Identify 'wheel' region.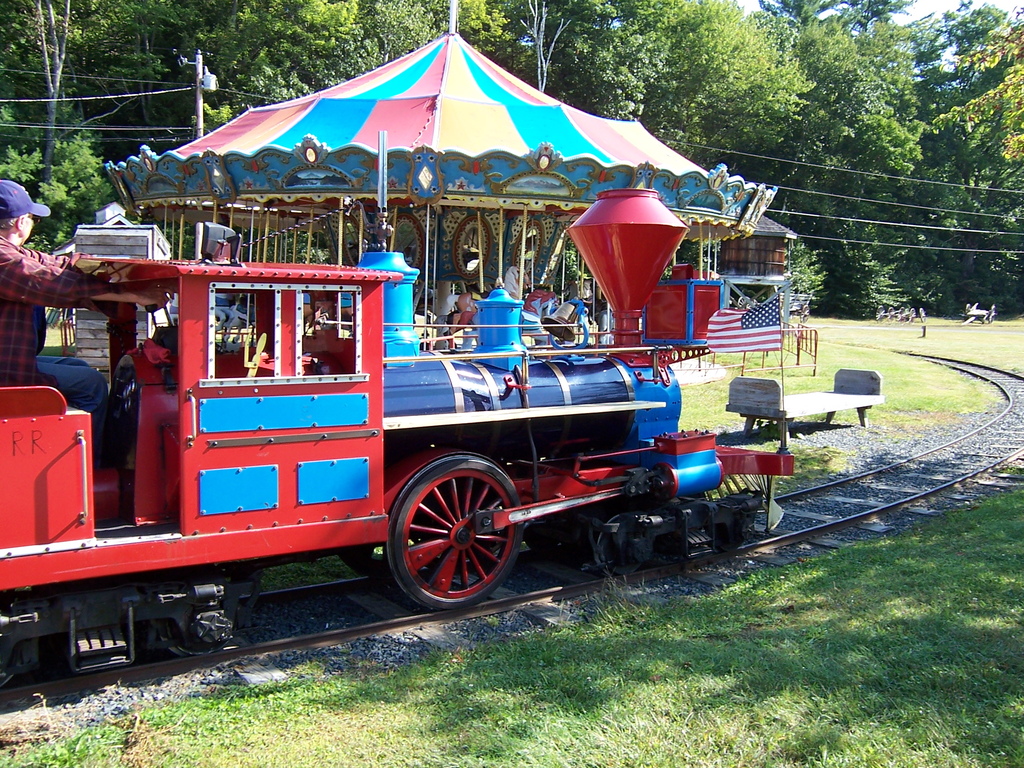
Region: bbox=[596, 513, 668, 576].
